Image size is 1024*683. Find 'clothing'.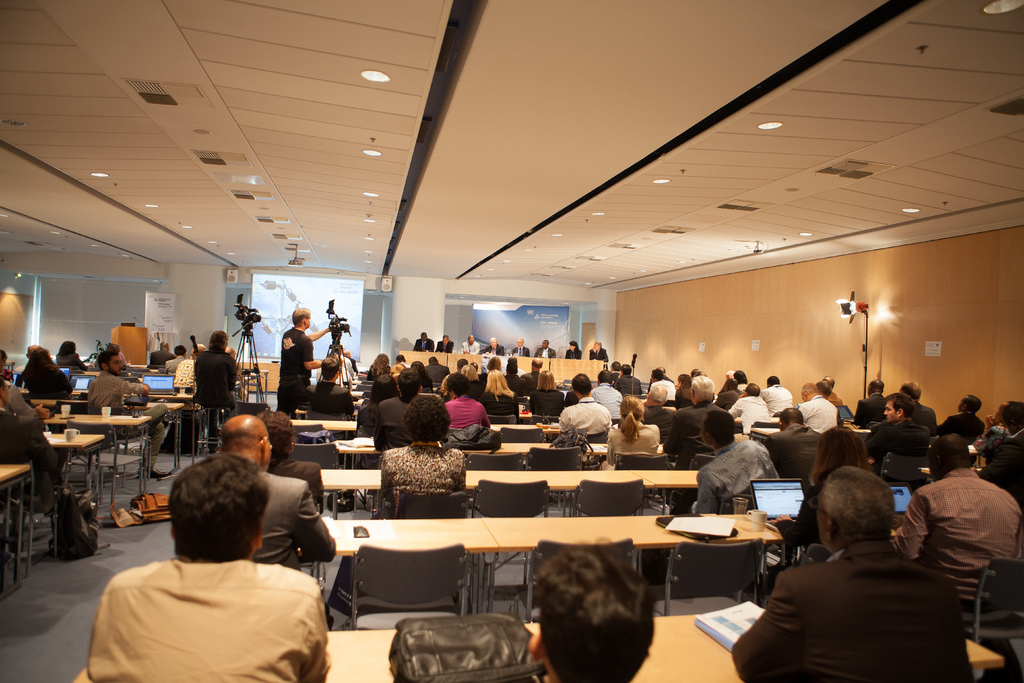
588/375/624/416.
